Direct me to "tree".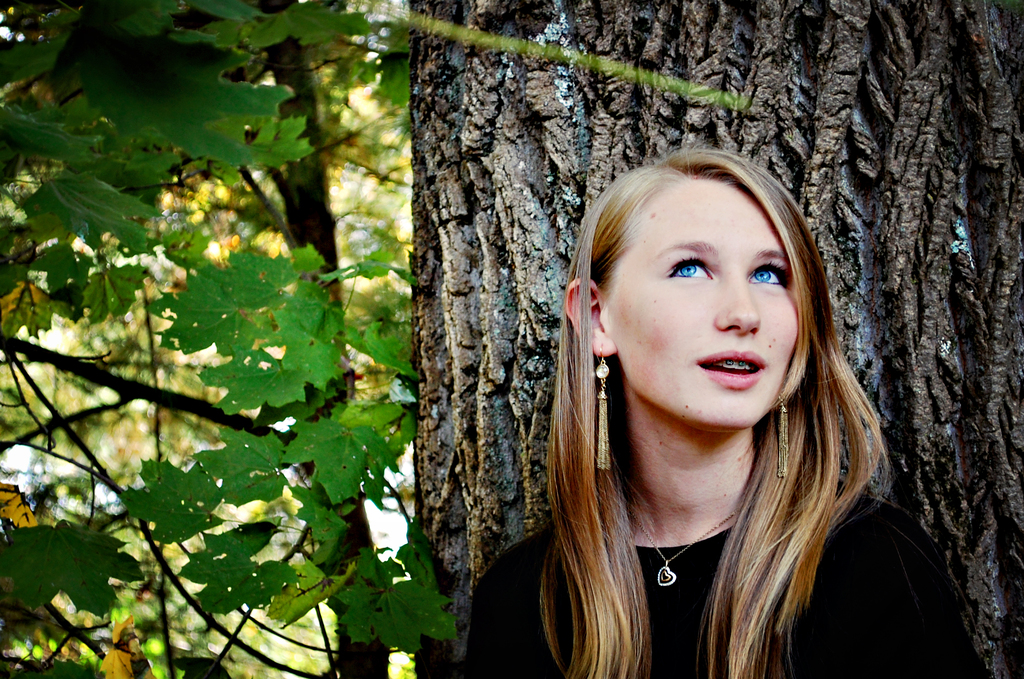
Direction: 411, 0, 1023, 678.
